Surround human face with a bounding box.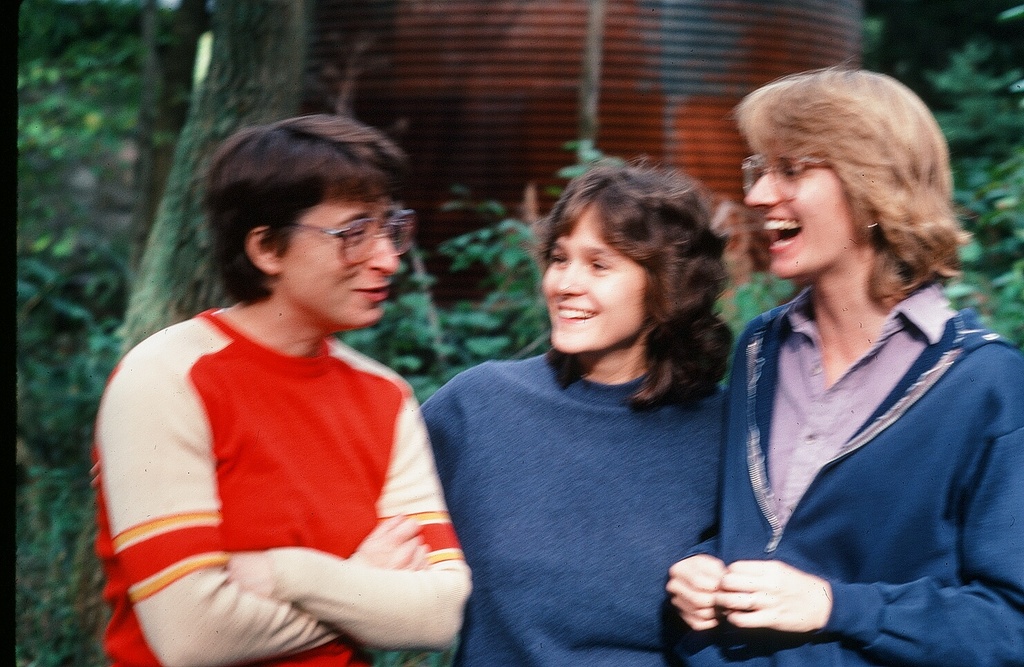
[748,129,851,280].
